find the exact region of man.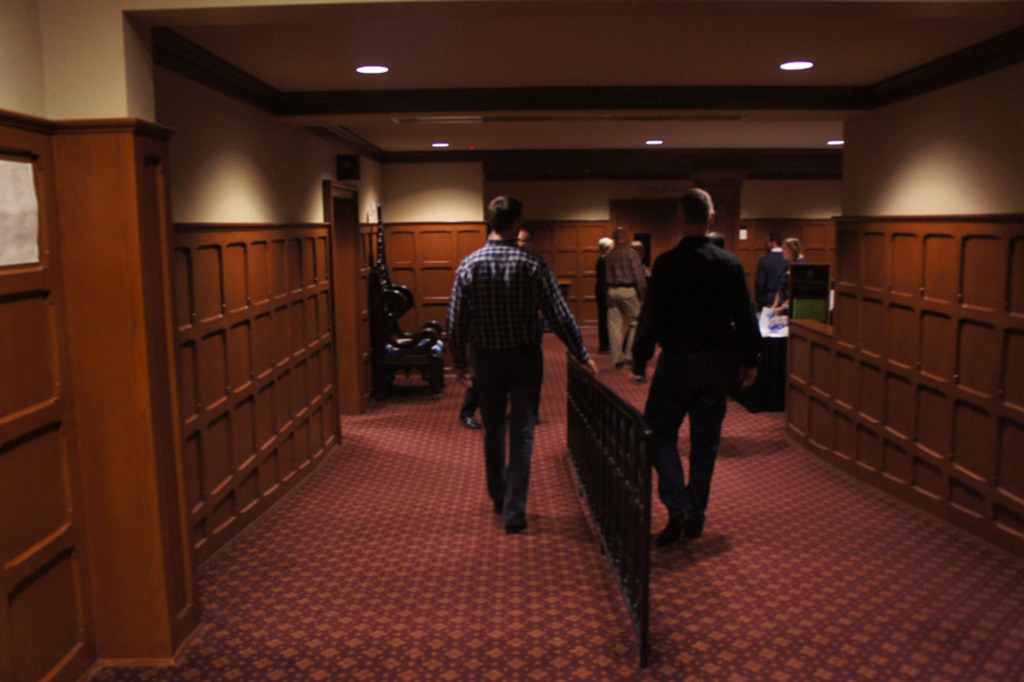
Exact region: <box>628,195,773,564</box>.
